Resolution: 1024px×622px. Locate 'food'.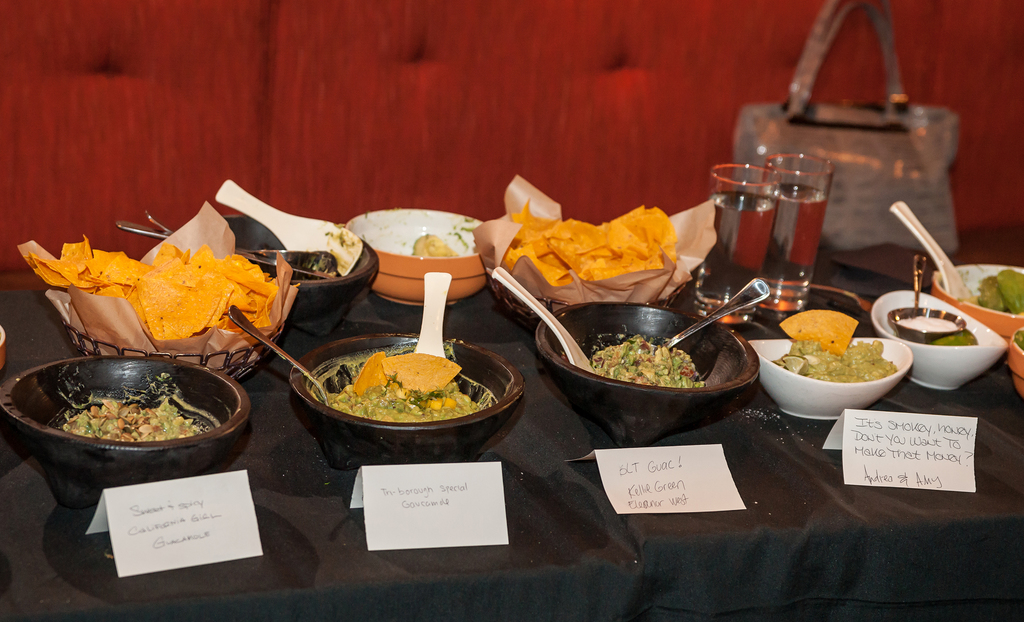
(976,270,1023,313).
